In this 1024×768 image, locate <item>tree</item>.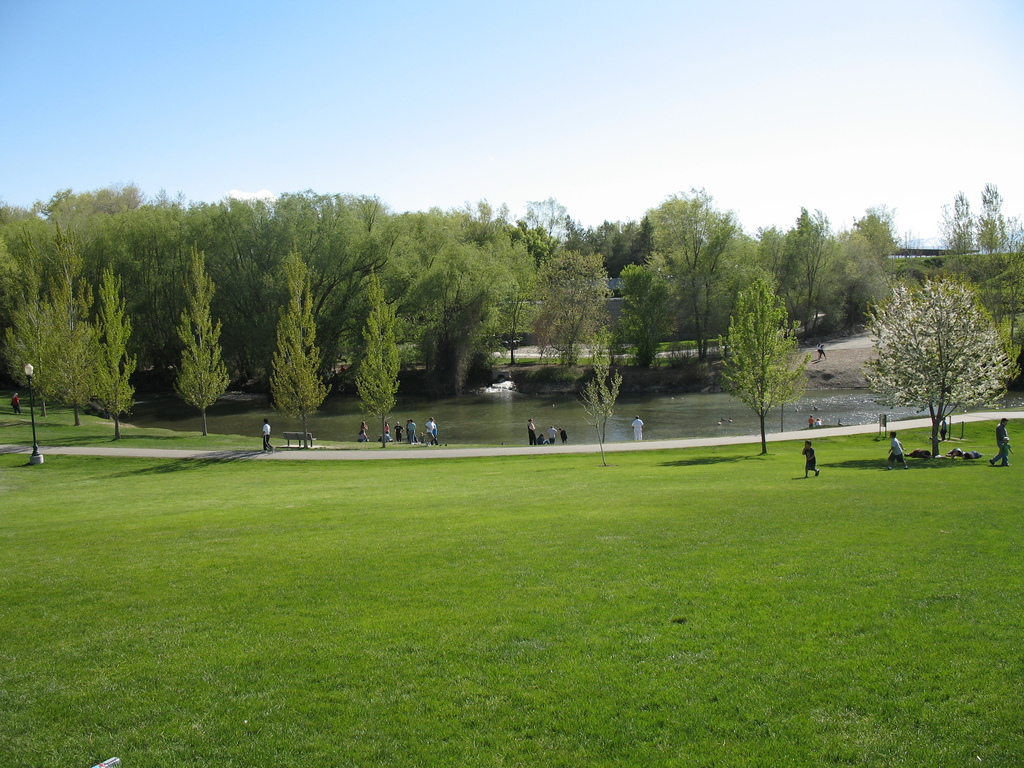
Bounding box: l=358, t=268, r=403, b=444.
